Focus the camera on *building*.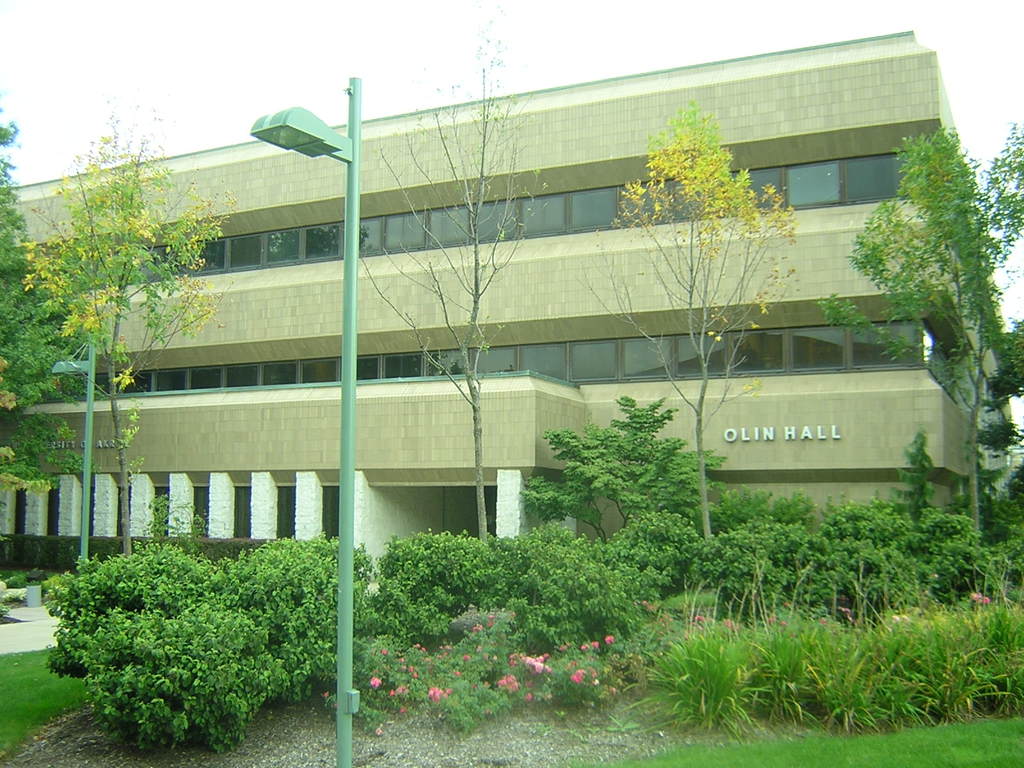
Focus region: <bbox>0, 28, 1017, 596</bbox>.
